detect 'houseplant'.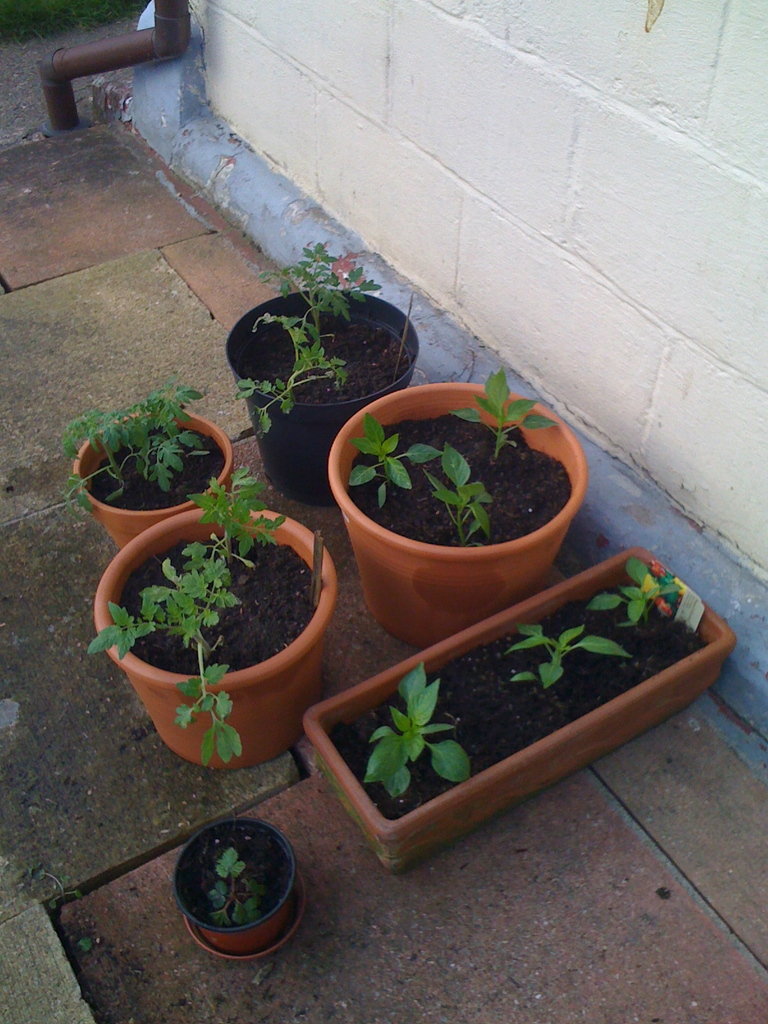
Detected at [x1=52, y1=389, x2=247, y2=547].
